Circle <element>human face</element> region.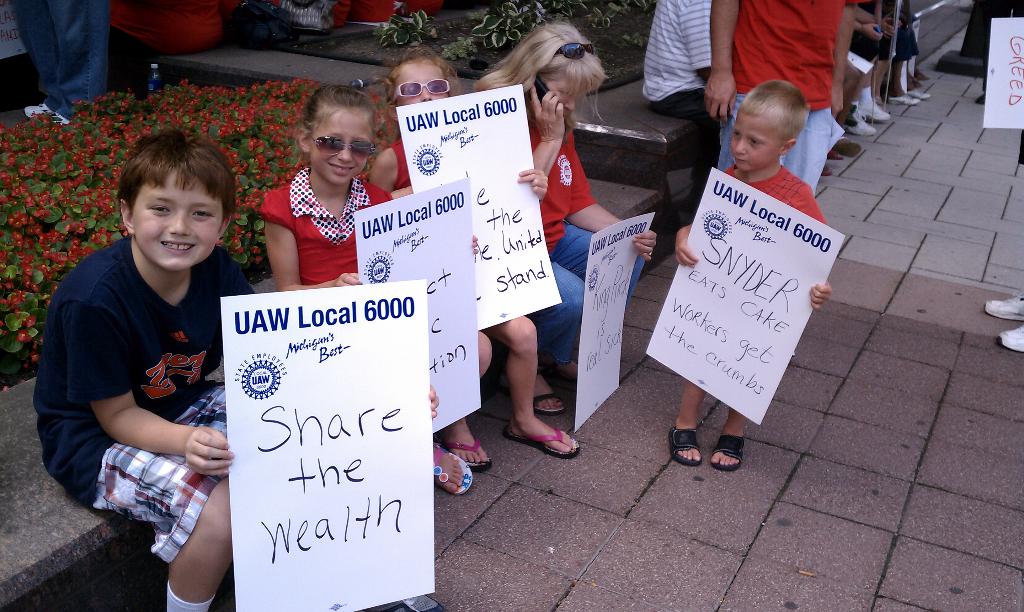
Region: crop(130, 168, 221, 273).
